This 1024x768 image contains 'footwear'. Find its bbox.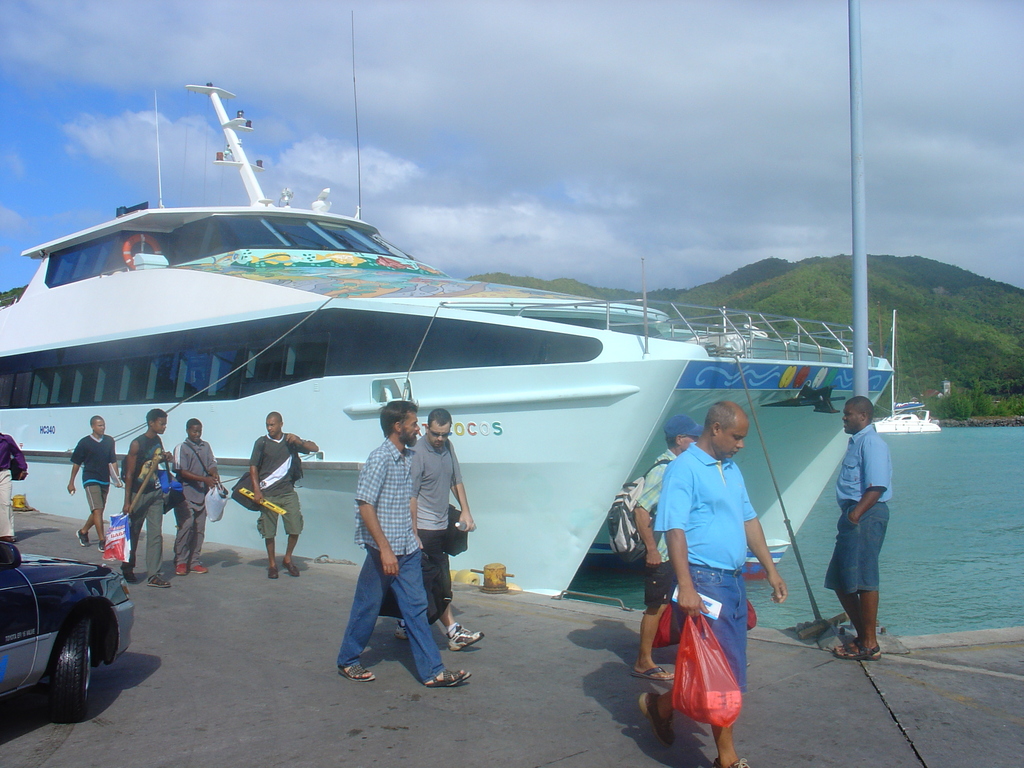
region(280, 563, 301, 578).
